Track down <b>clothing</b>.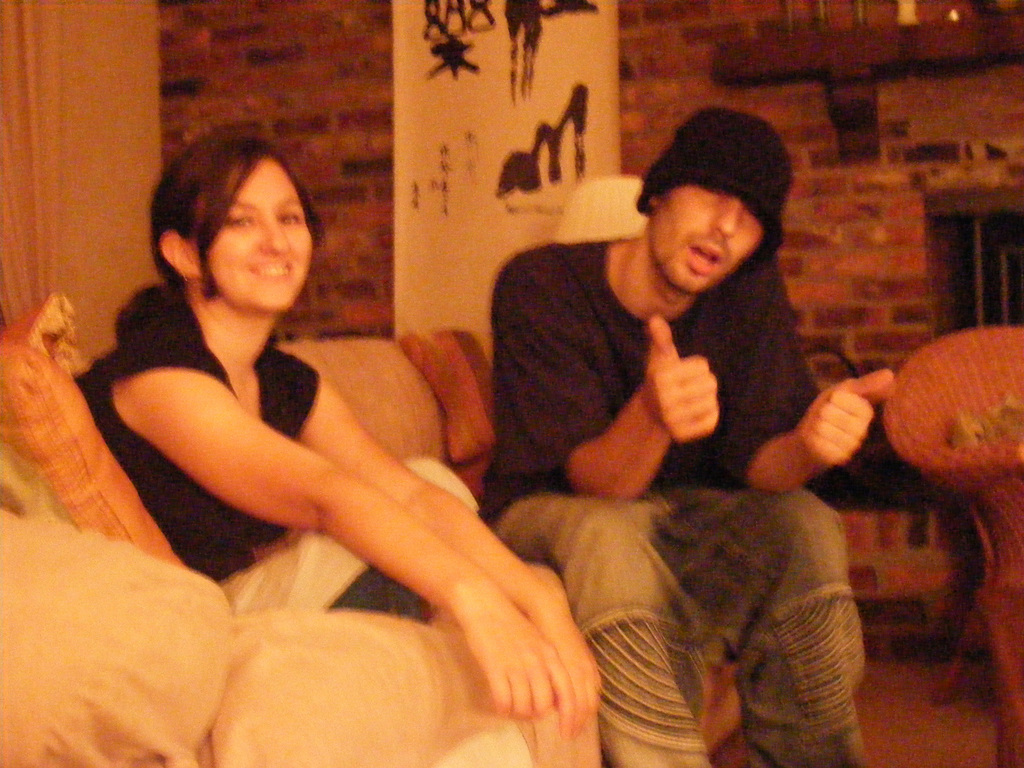
Tracked to [508,227,892,767].
